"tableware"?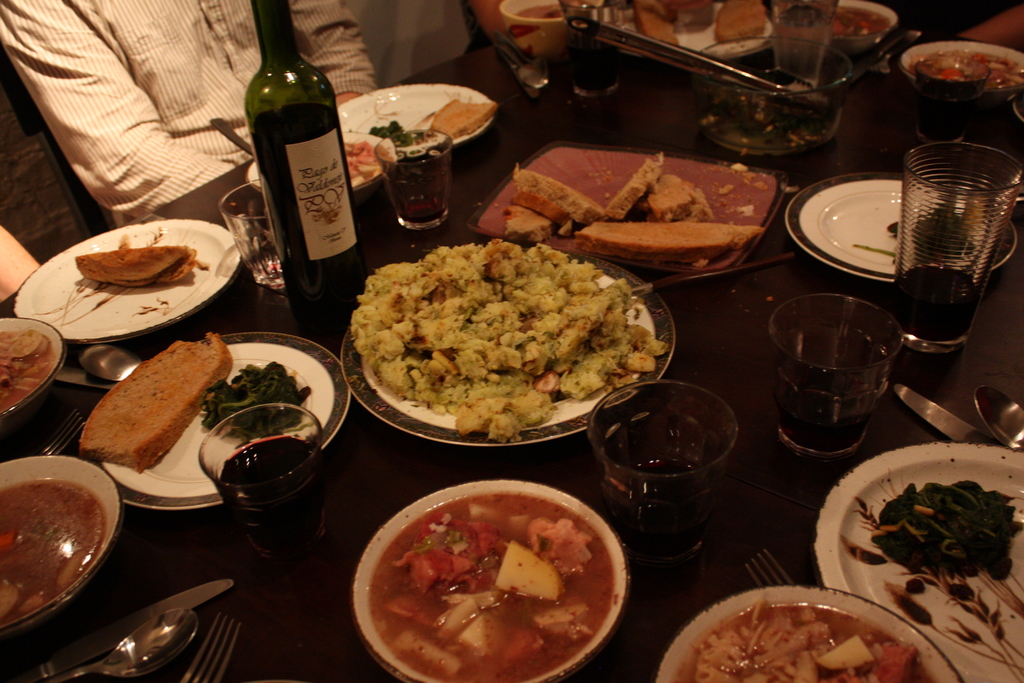
box(656, 582, 954, 682)
